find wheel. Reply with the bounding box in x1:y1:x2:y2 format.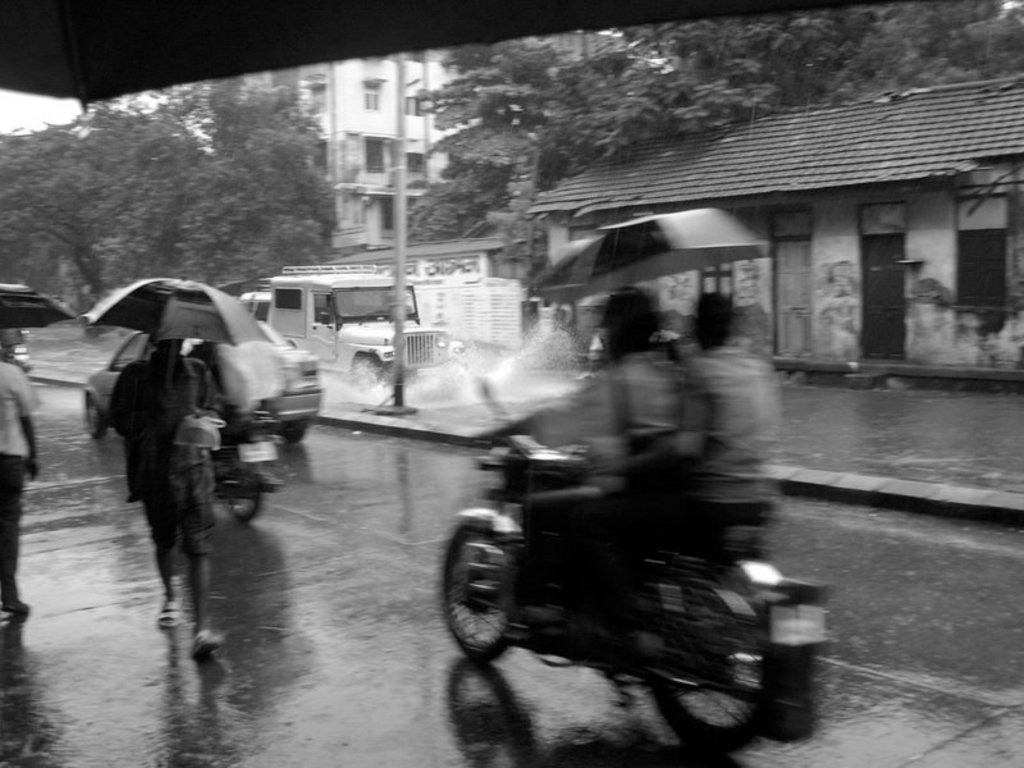
648:582:767:760.
